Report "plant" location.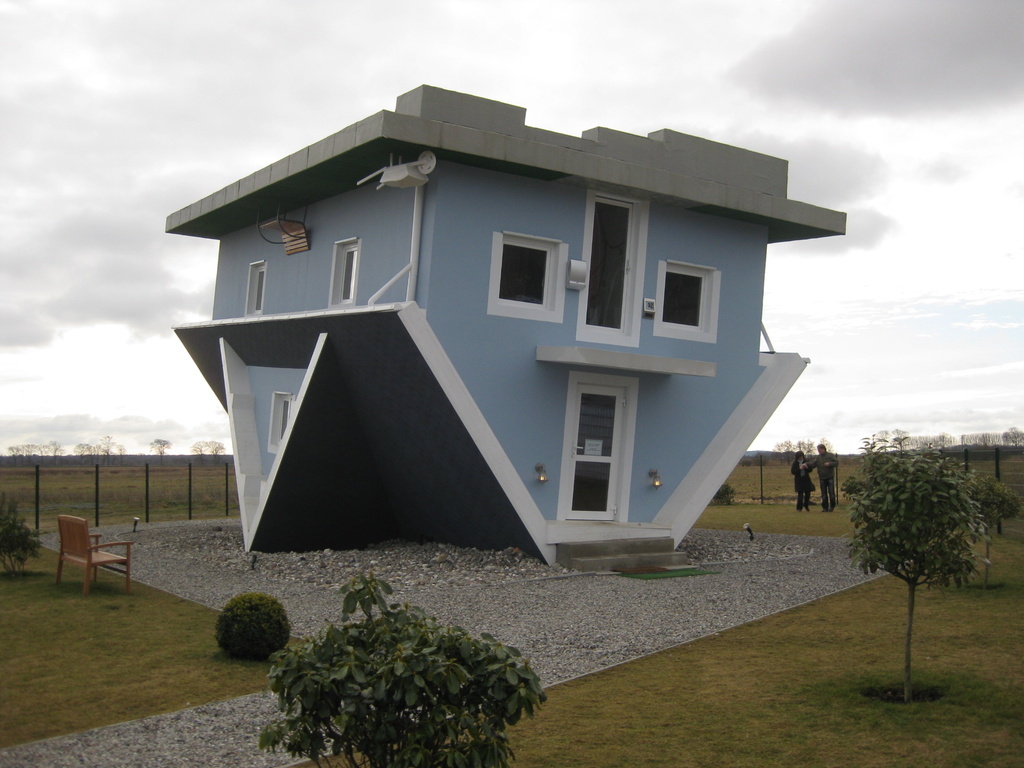
Report: bbox=[715, 479, 740, 509].
